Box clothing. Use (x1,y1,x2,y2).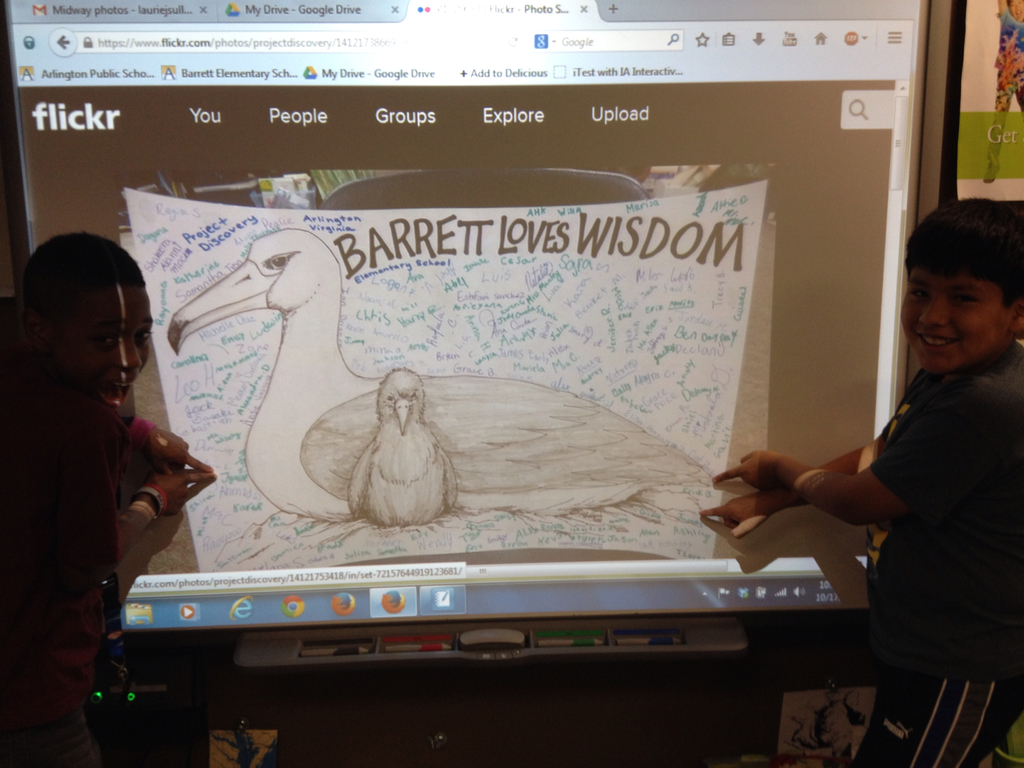
(0,342,152,767).
